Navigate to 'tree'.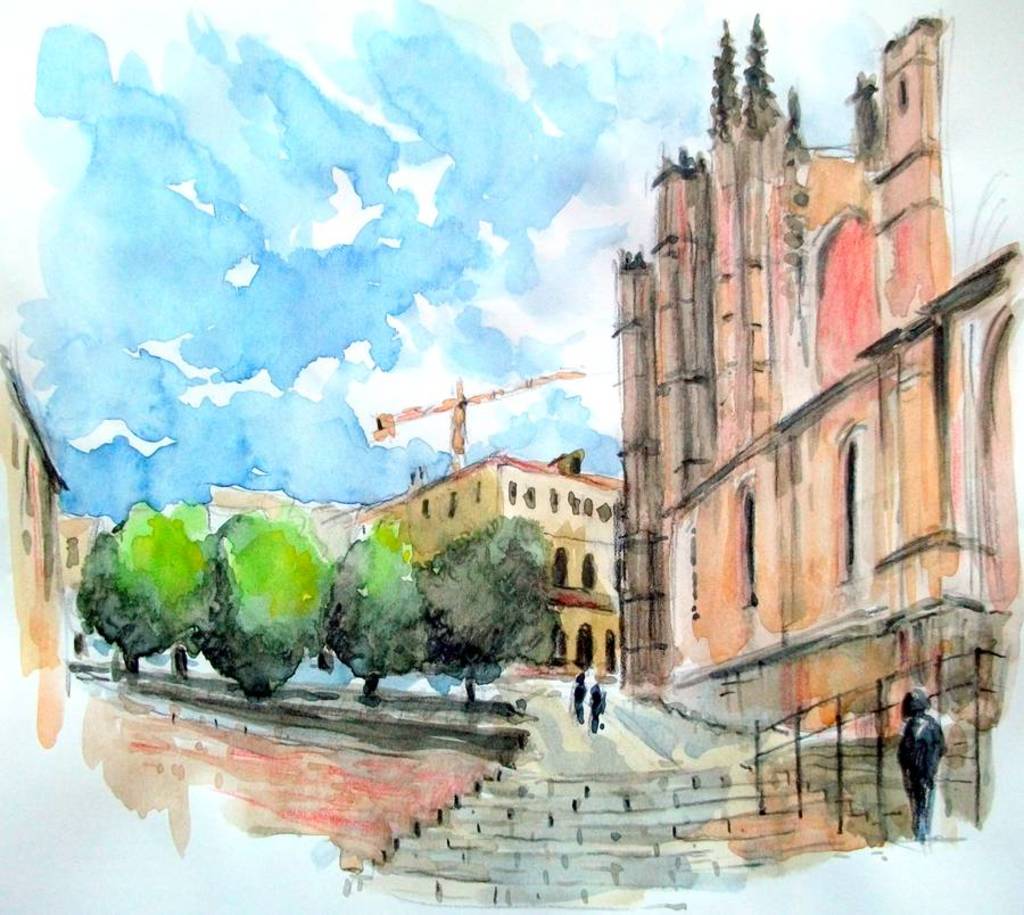
Navigation target: pyautogui.locateOnScreen(65, 483, 241, 717).
